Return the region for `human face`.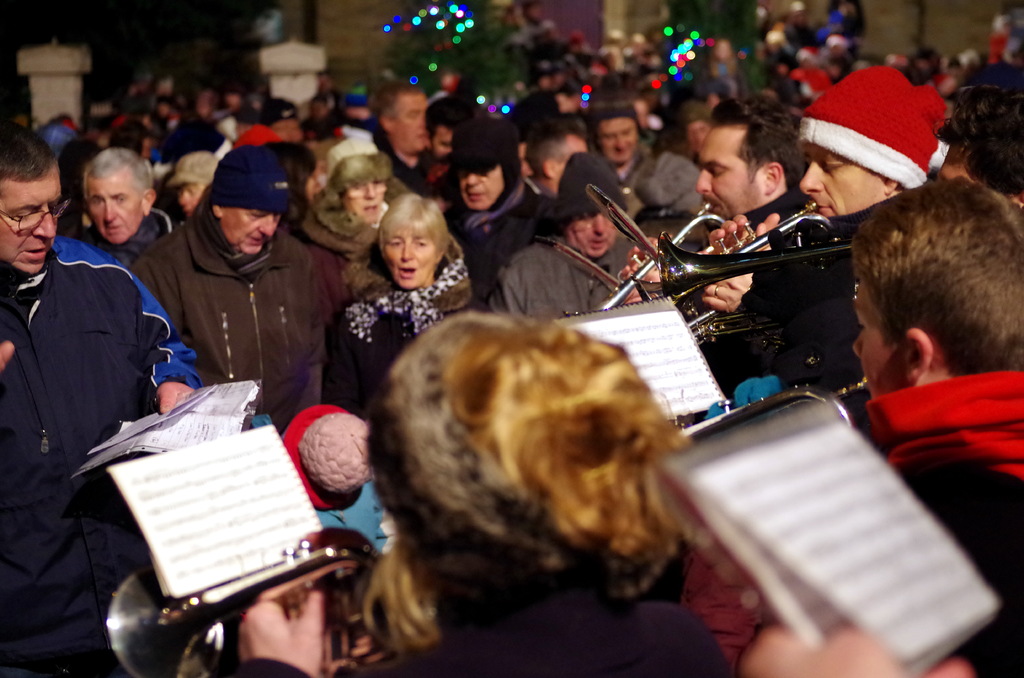
(left=850, top=276, right=905, bottom=400).
